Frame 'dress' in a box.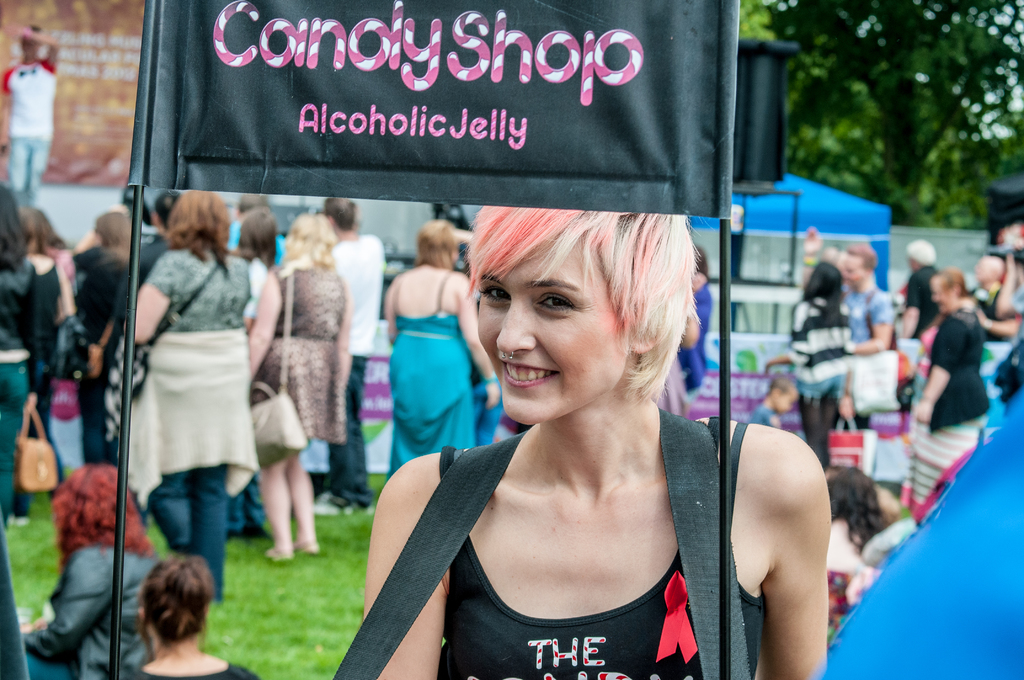
[384,268,476,478].
